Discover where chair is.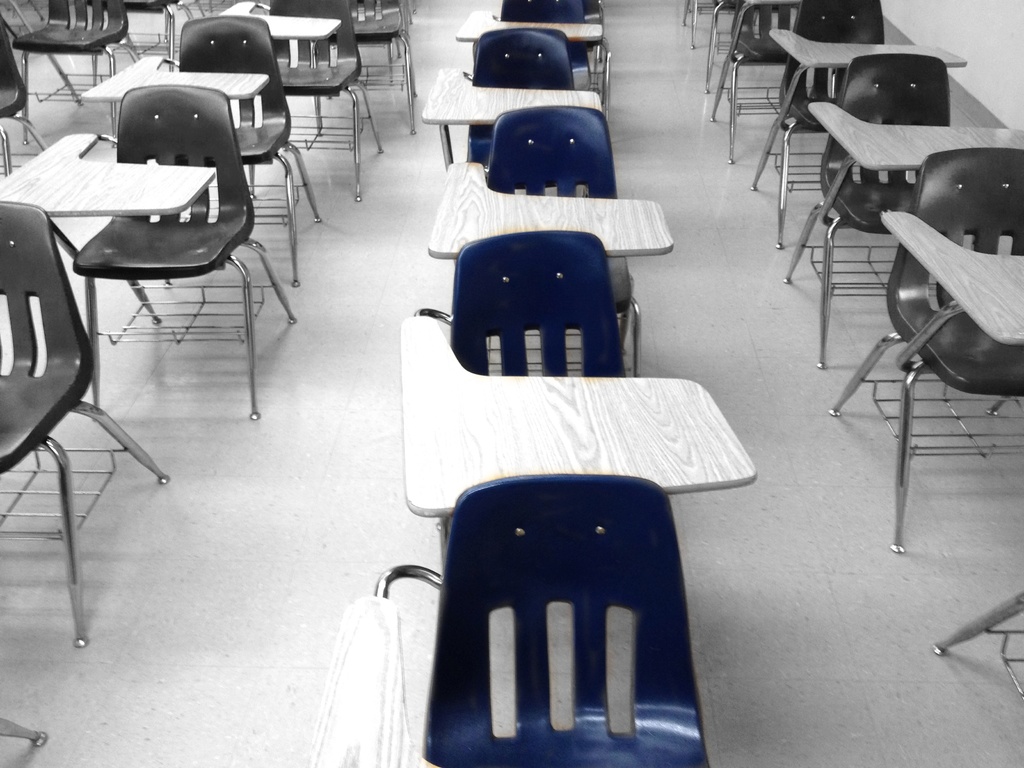
Discovered at (424, 106, 671, 378).
